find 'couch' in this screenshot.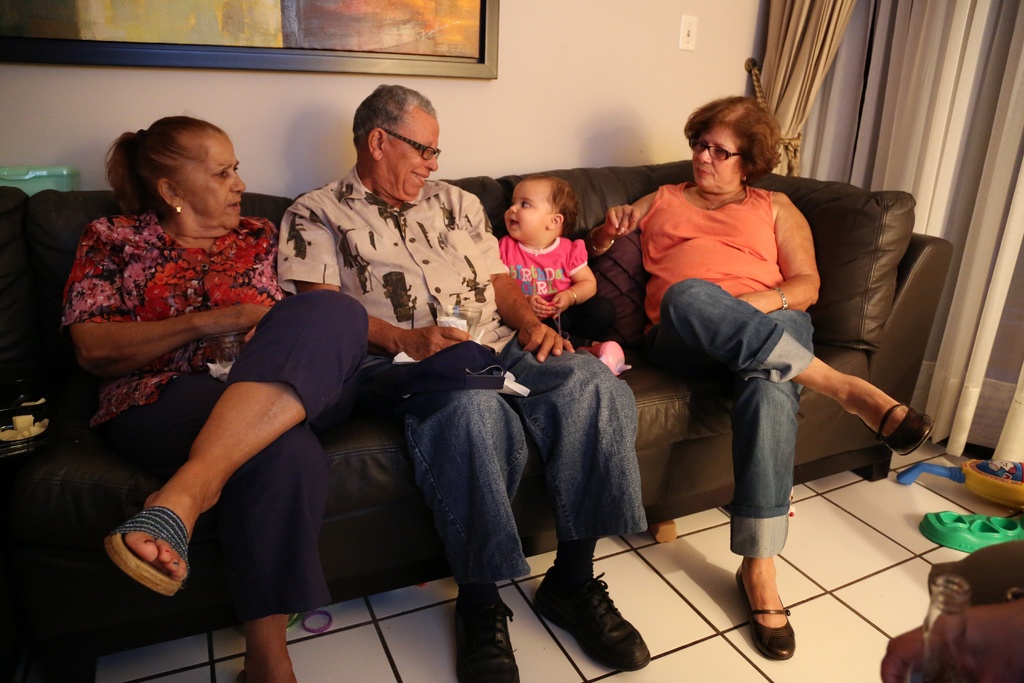
The bounding box for 'couch' is select_region(33, 183, 859, 647).
